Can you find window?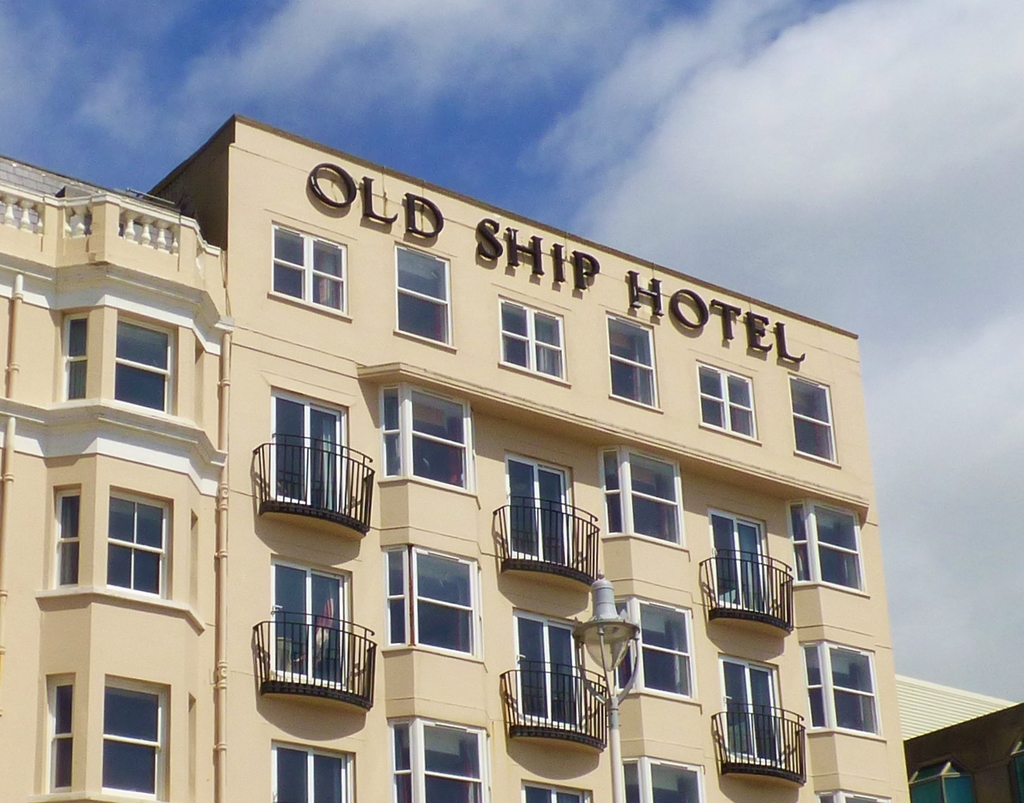
Yes, bounding box: bbox=[496, 297, 567, 384].
